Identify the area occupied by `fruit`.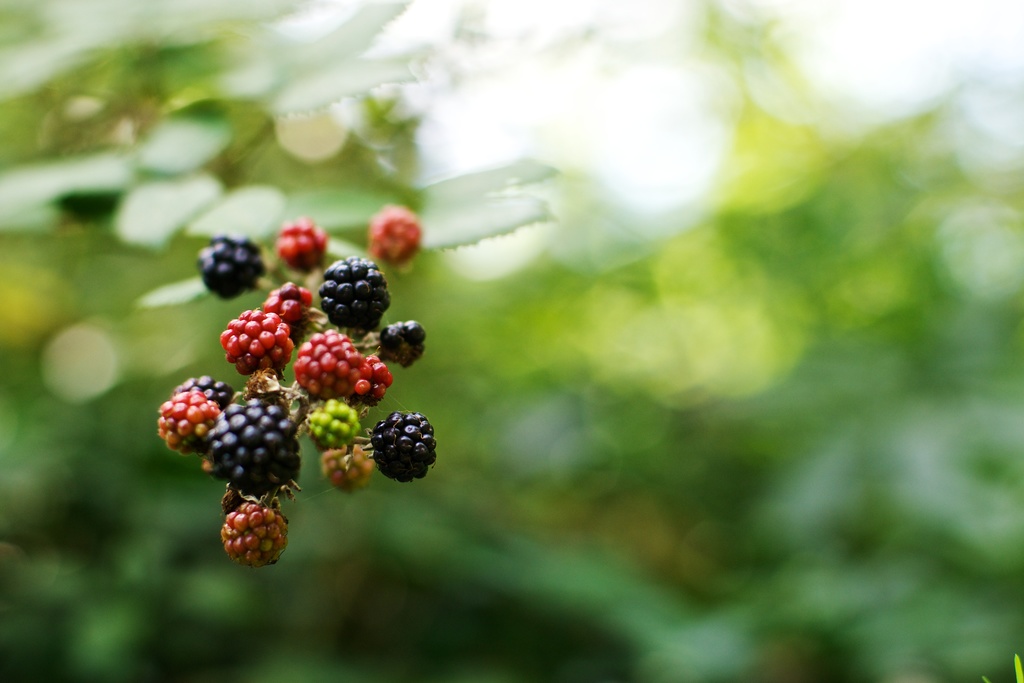
Area: [left=276, top=217, right=329, bottom=278].
